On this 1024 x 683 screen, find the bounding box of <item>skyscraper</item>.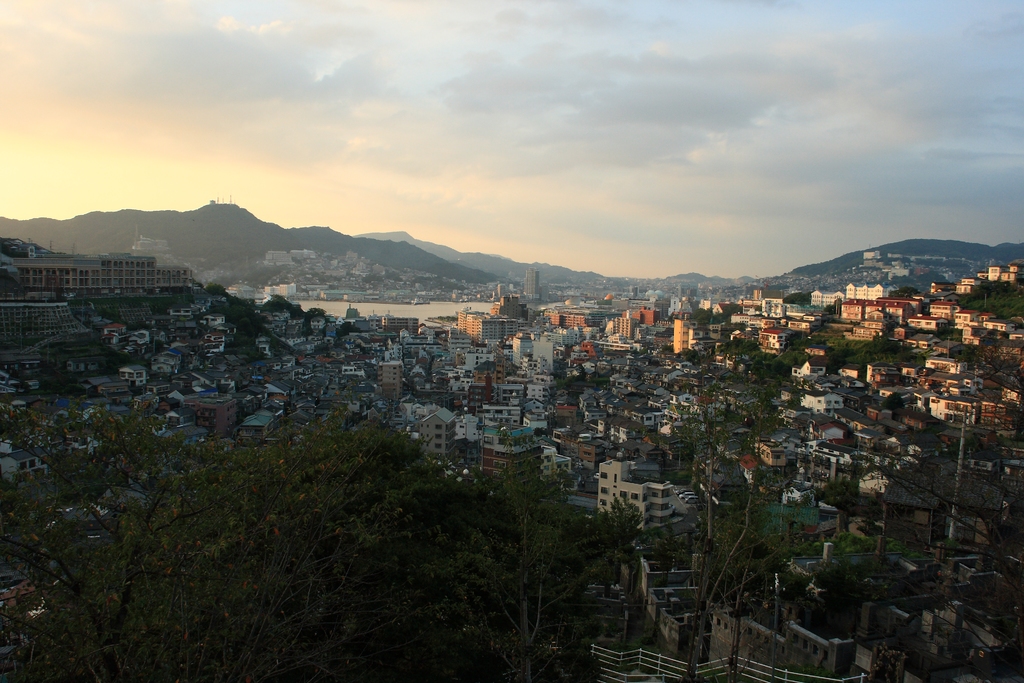
Bounding box: bbox=[758, 333, 785, 358].
